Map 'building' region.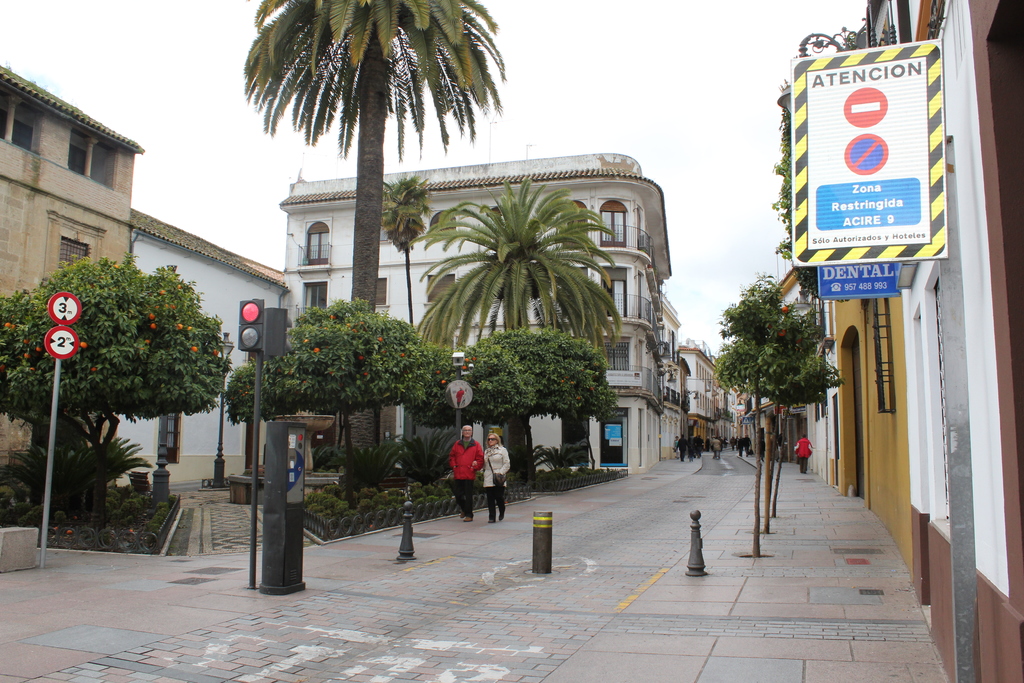
Mapped to left=281, top=154, right=671, bottom=481.
